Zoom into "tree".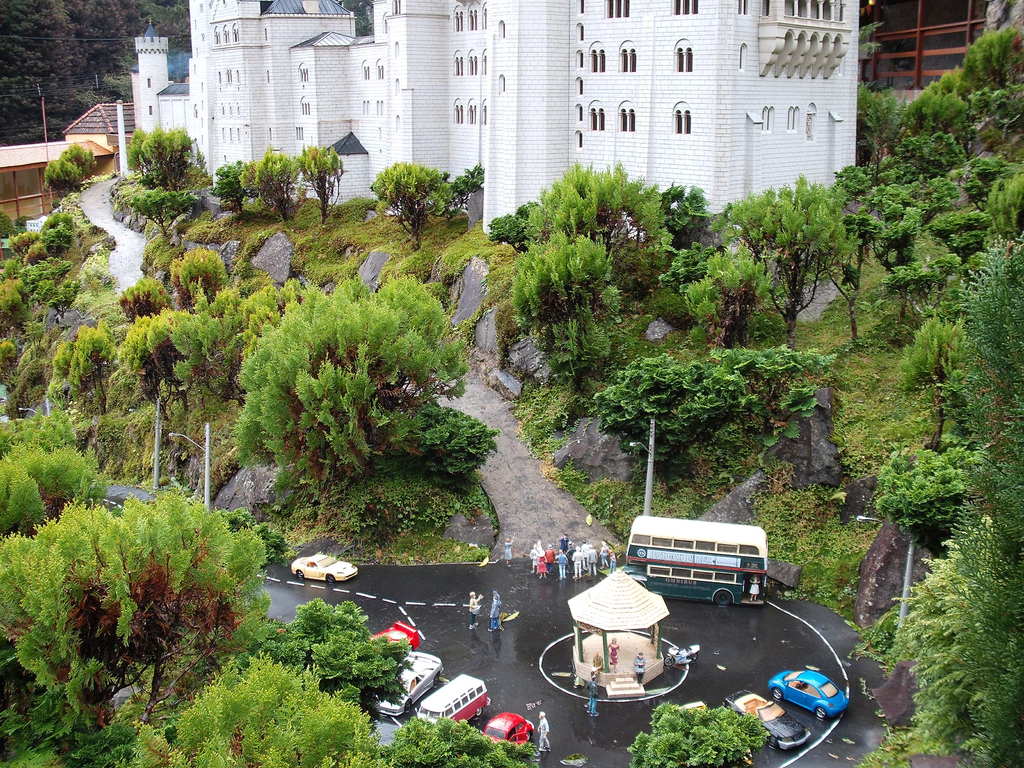
Zoom target: <bbox>209, 161, 250, 214</bbox>.
